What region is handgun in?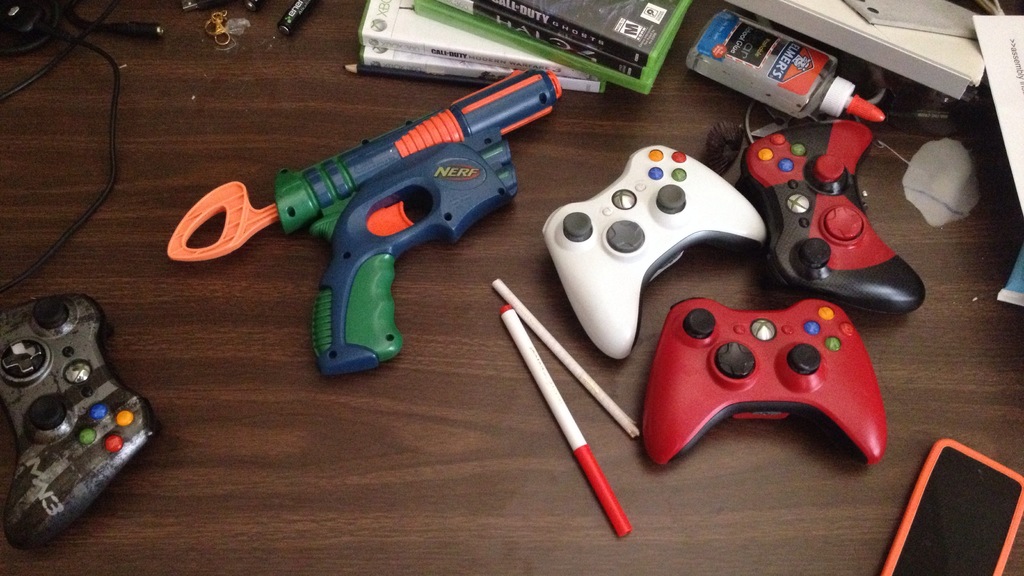
box=[167, 67, 562, 377].
